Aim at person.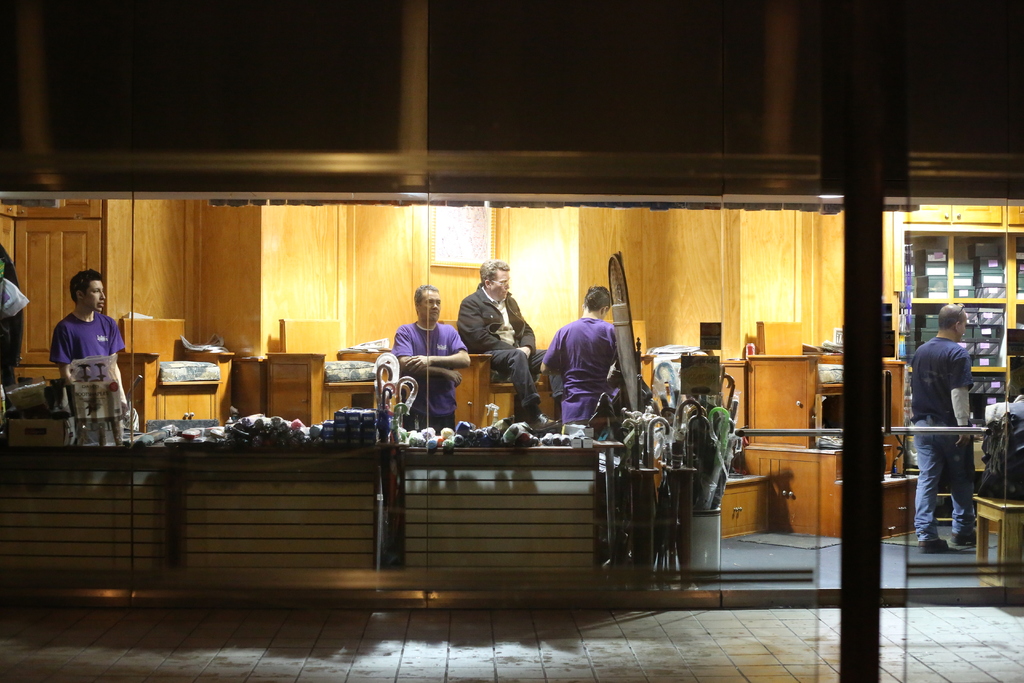
Aimed at Rect(436, 248, 536, 419).
